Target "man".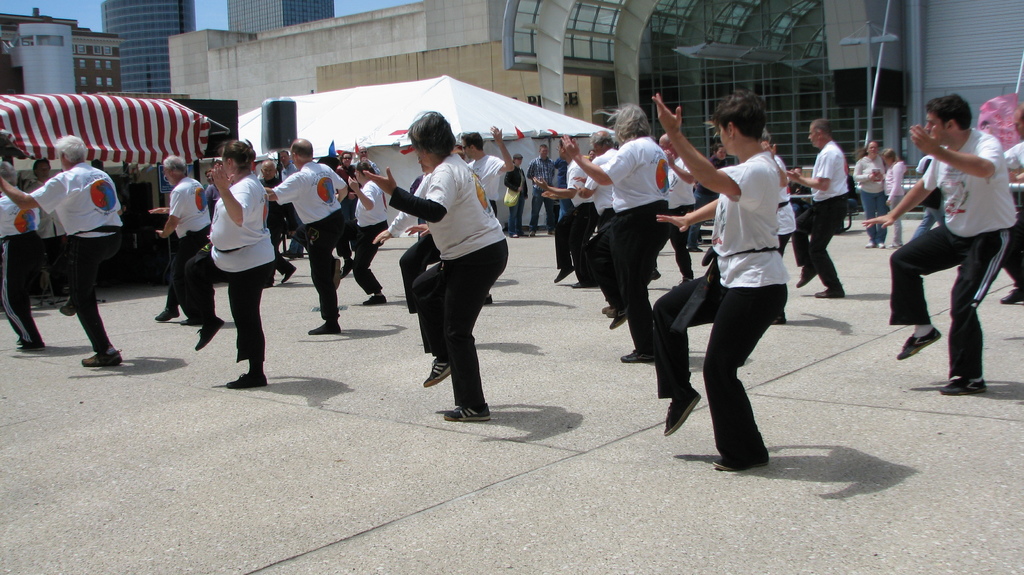
Target region: rect(516, 133, 561, 227).
